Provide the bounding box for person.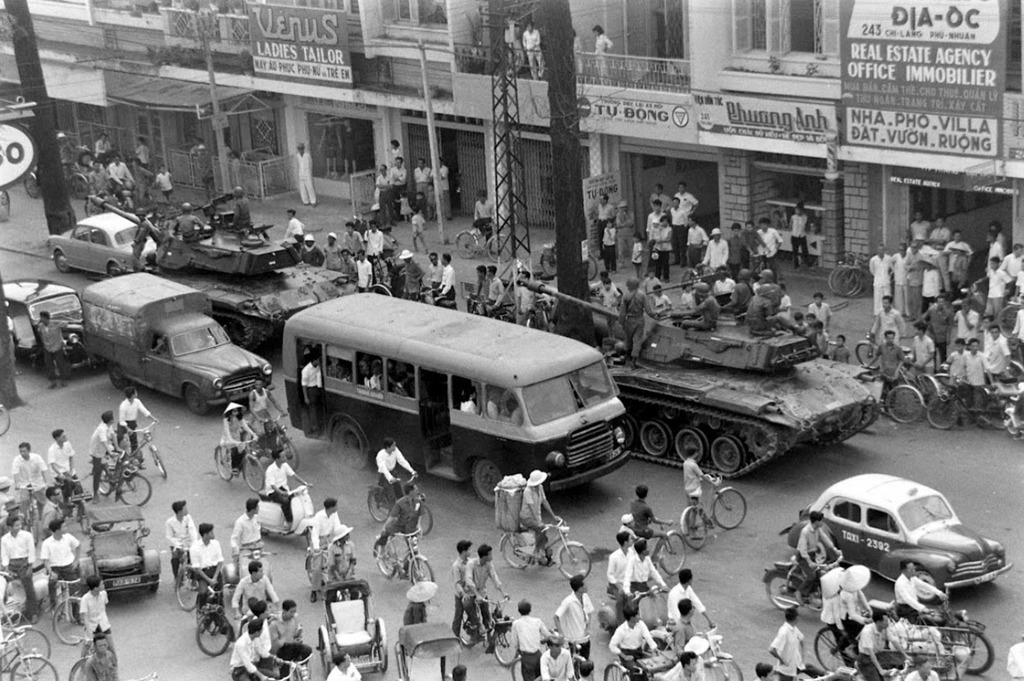
rect(683, 446, 718, 534).
